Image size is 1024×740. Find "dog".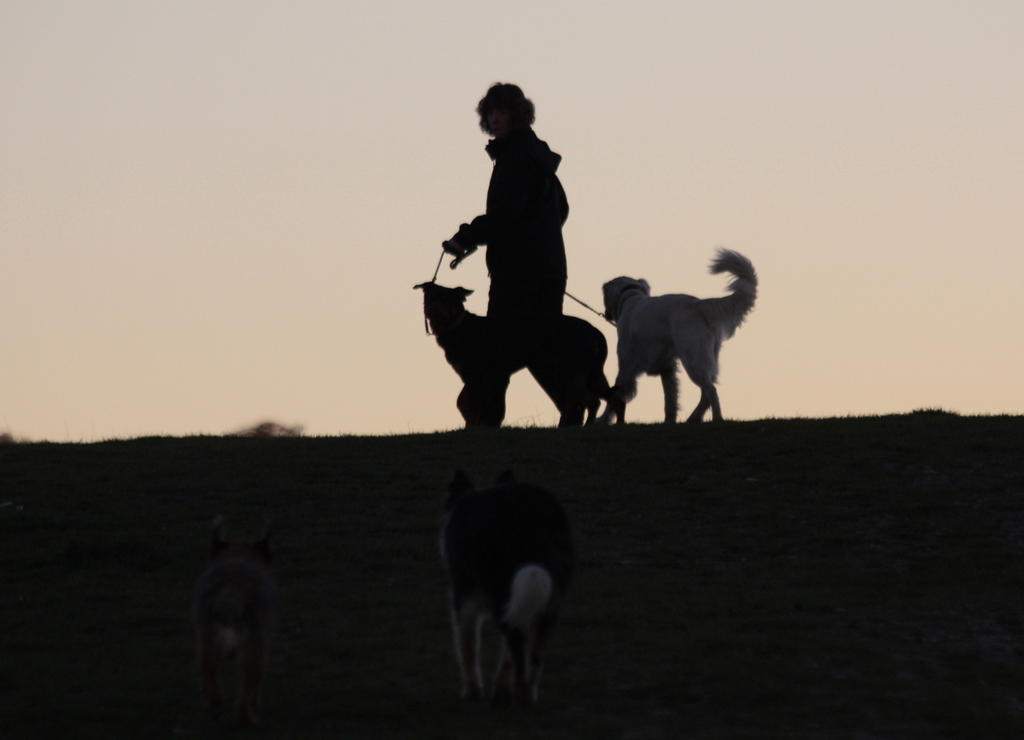
region(436, 469, 573, 710).
